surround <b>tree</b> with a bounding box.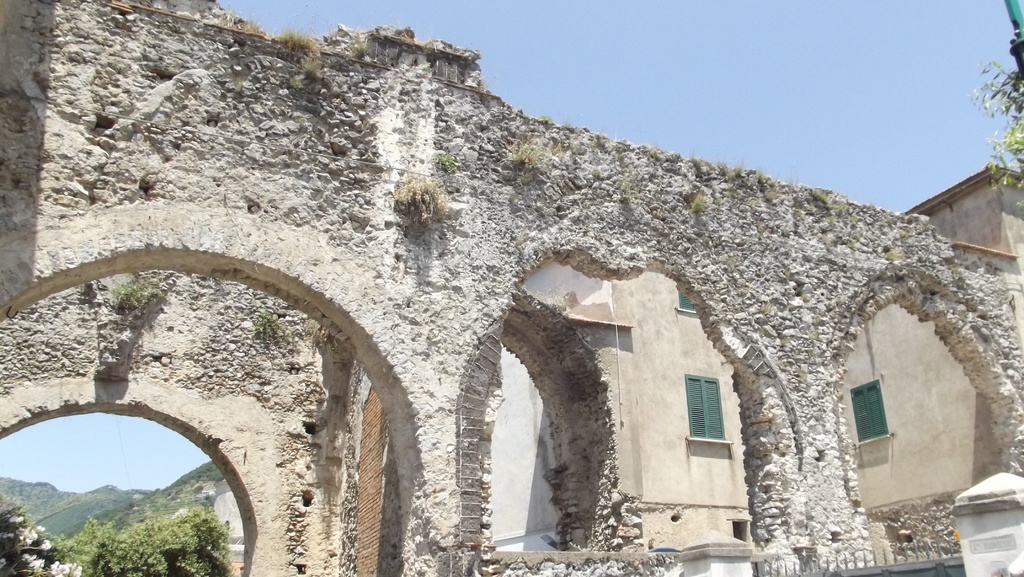
(56, 505, 239, 576).
